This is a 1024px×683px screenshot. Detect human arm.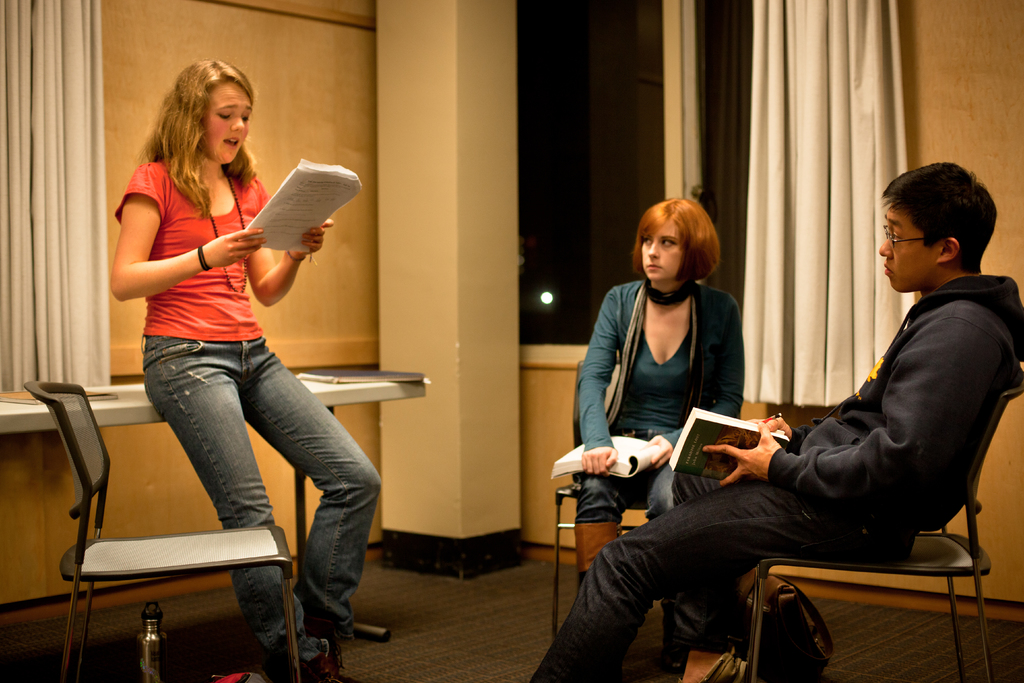
{"x1": 698, "y1": 306, "x2": 988, "y2": 500}.
